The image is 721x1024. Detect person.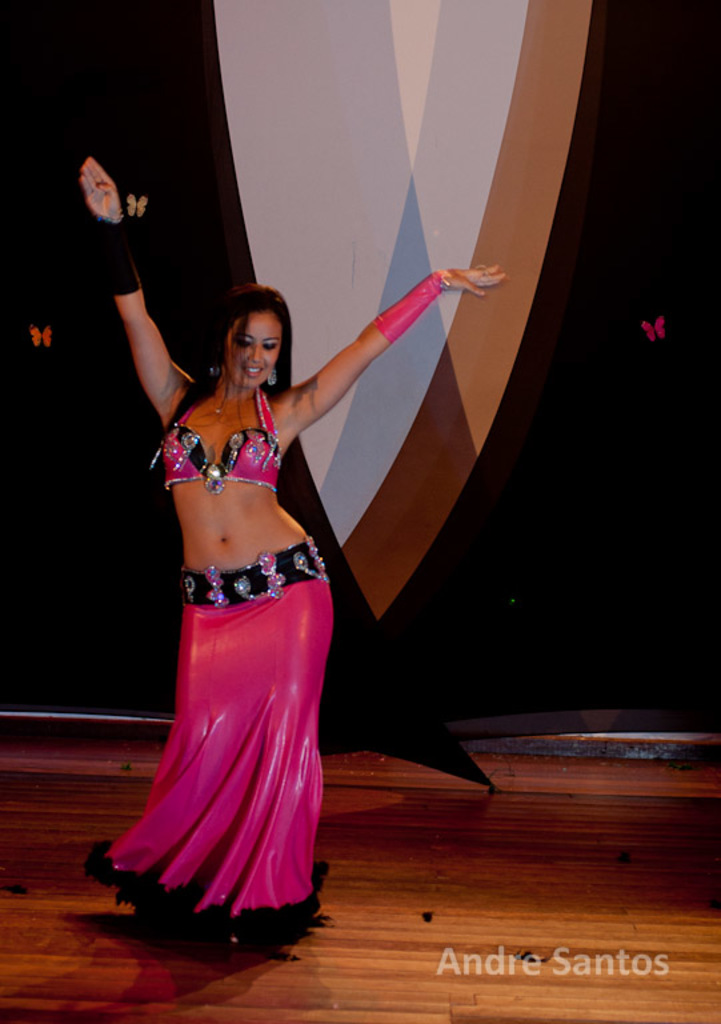
Detection: bbox=[73, 153, 506, 953].
